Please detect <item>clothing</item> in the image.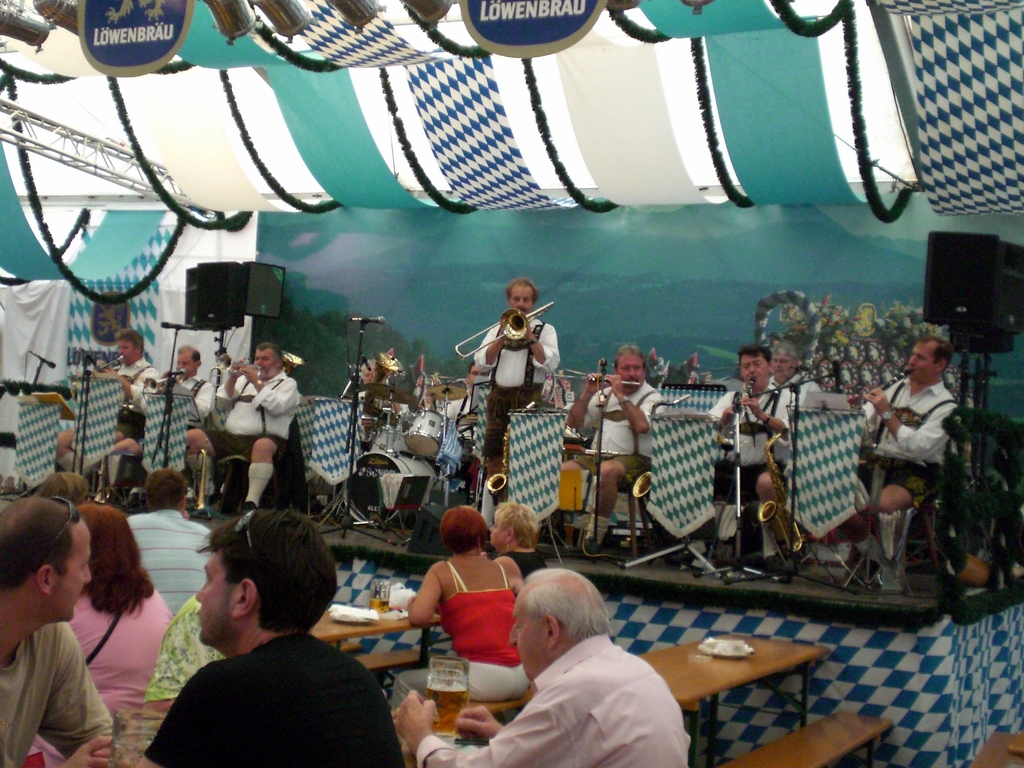
locate(166, 378, 219, 436).
